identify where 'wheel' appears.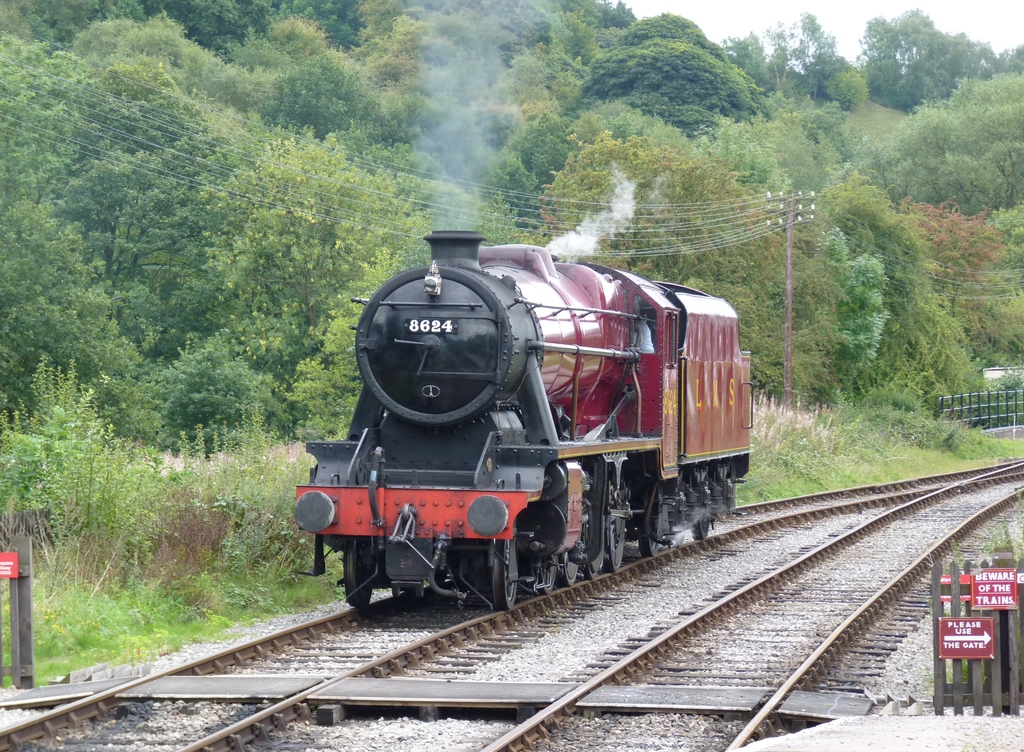
Appears at x1=561 y1=550 x2=582 y2=588.
